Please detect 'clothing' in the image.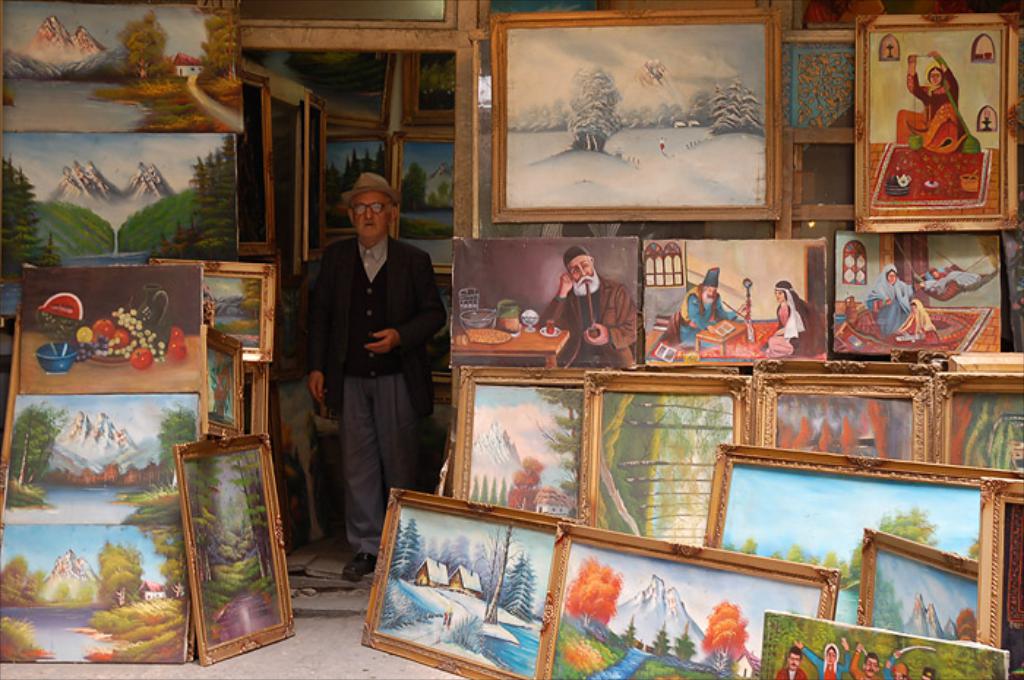
<bbox>881, 649, 897, 679</bbox>.
